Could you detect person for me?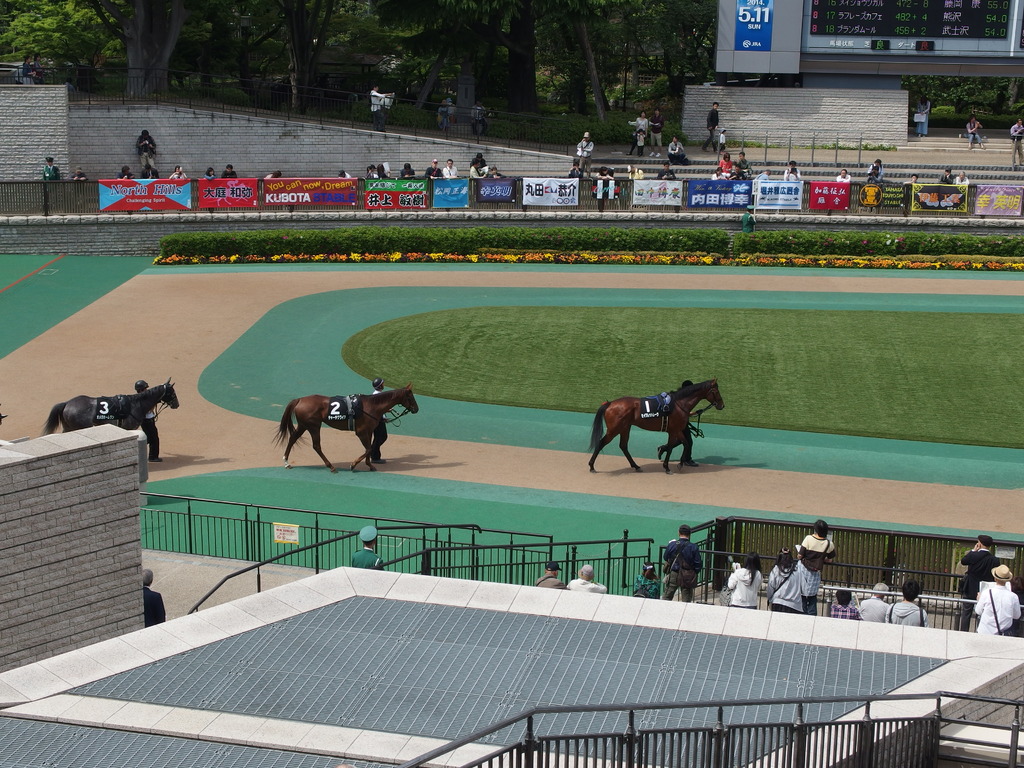
Detection result: 134:381:163:467.
